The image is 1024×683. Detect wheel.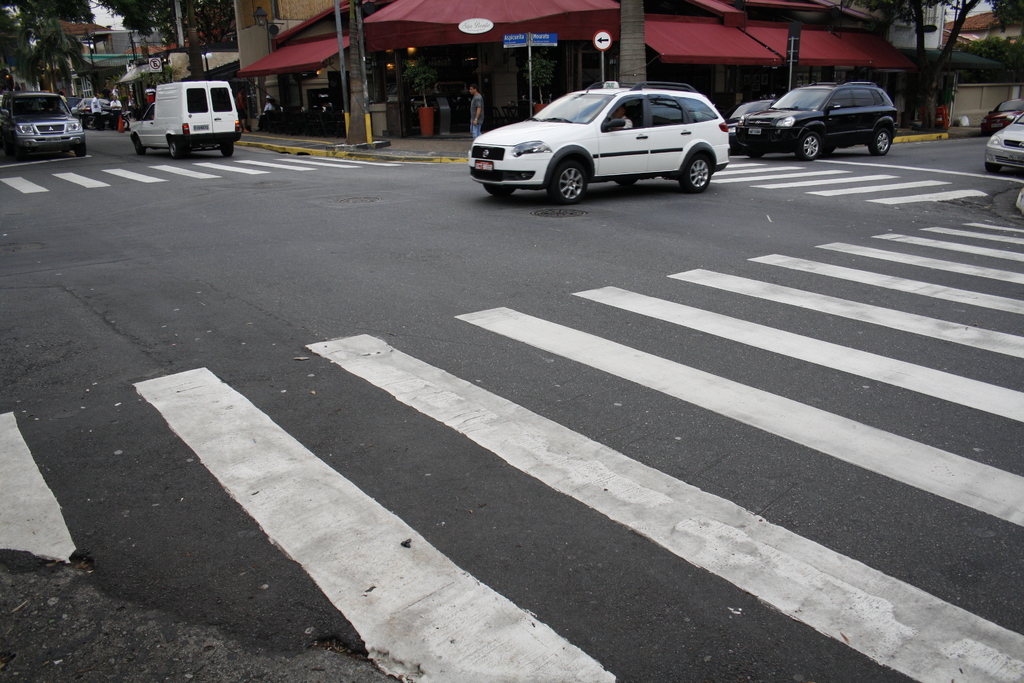
Detection: <region>545, 152, 589, 204</region>.
